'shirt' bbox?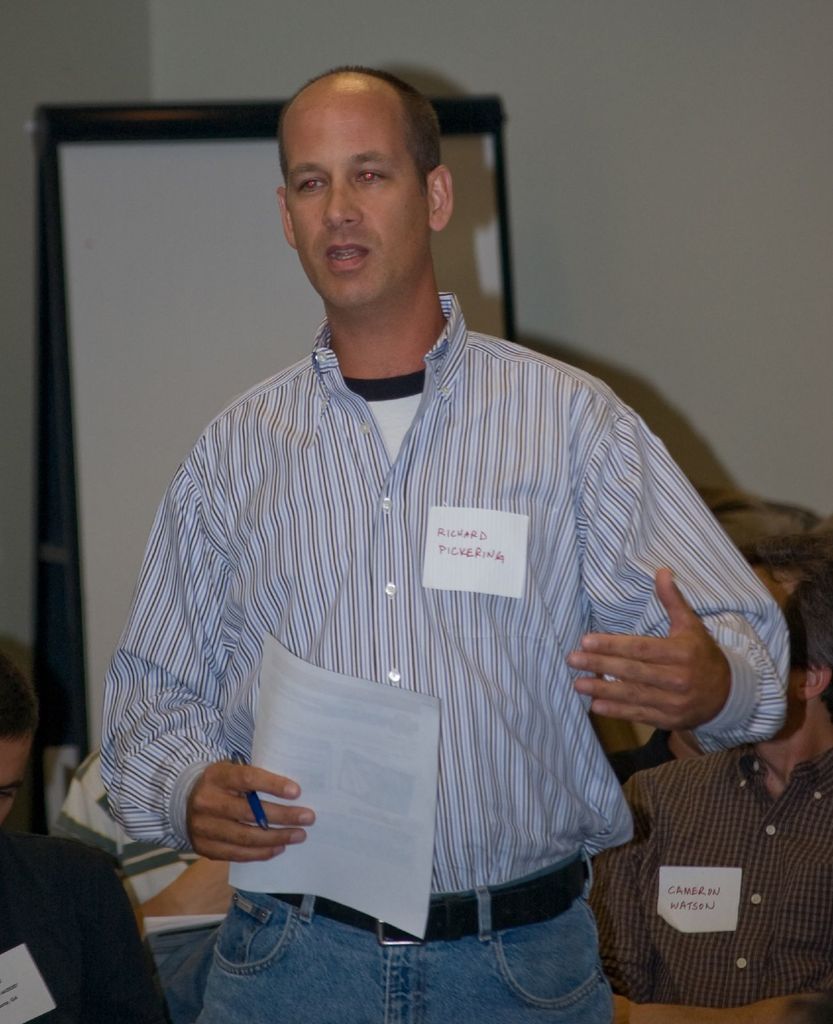
box(95, 283, 791, 897)
